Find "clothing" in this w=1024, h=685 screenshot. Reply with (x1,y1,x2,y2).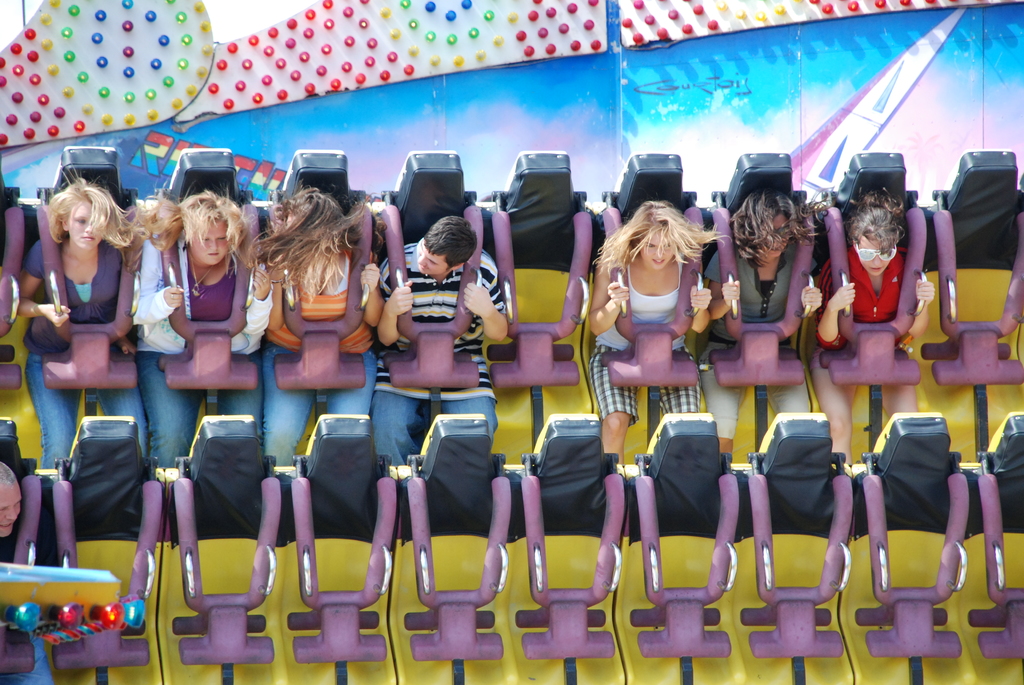
(259,237,380,468).
